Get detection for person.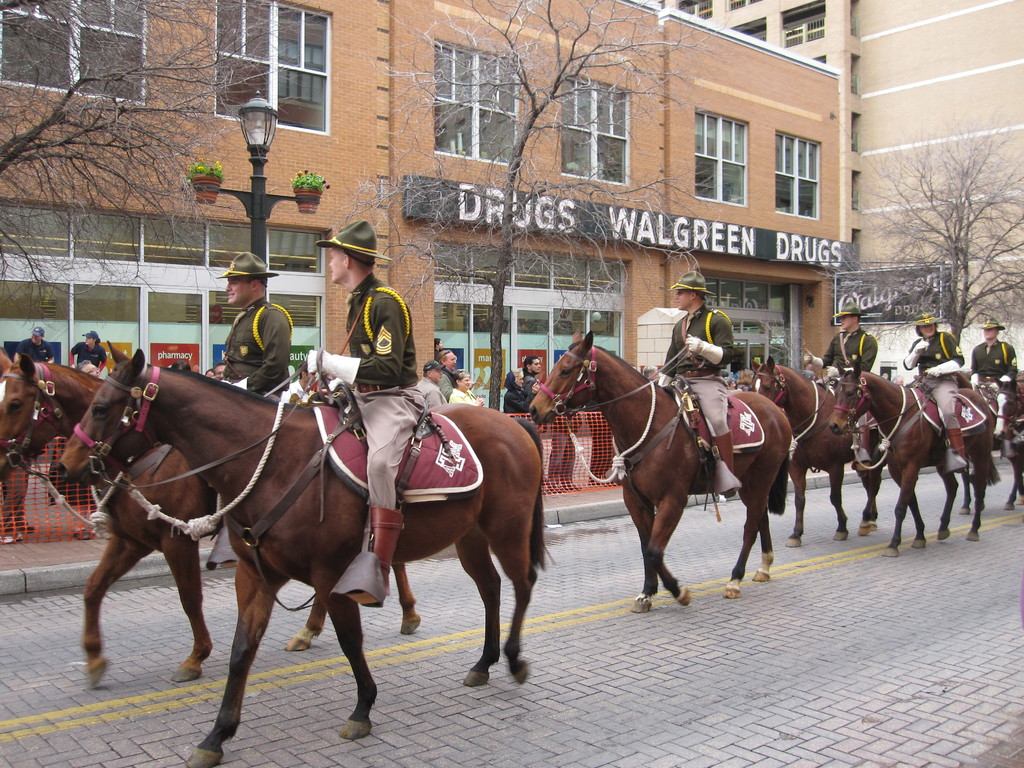
Detection: 454/375/488/408.
